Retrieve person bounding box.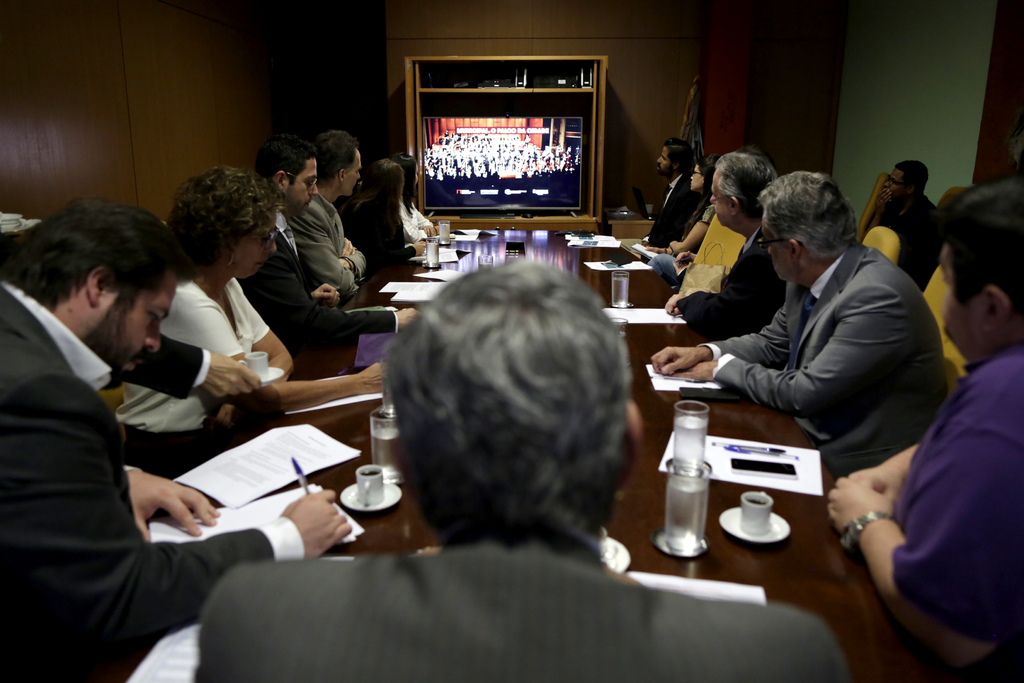
Bounding box: region(825, 174, 1023, 682).
